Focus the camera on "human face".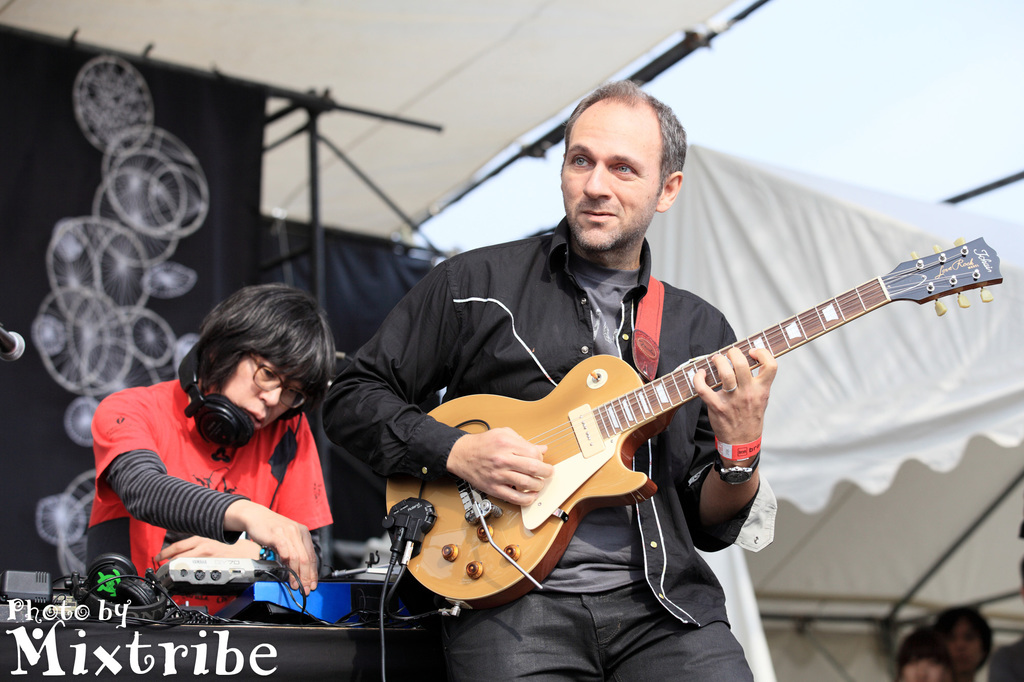
Focus region: region(942, 612, 984, 674).
